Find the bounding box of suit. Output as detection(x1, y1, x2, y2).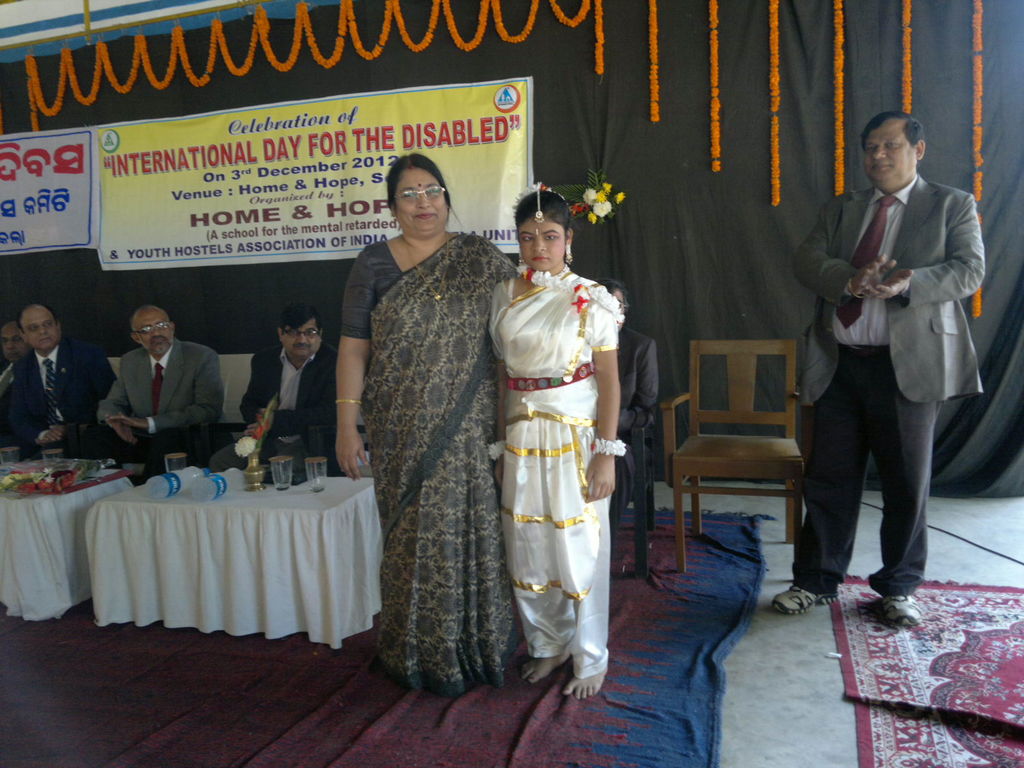
detection(0, 365, 17, 451).
